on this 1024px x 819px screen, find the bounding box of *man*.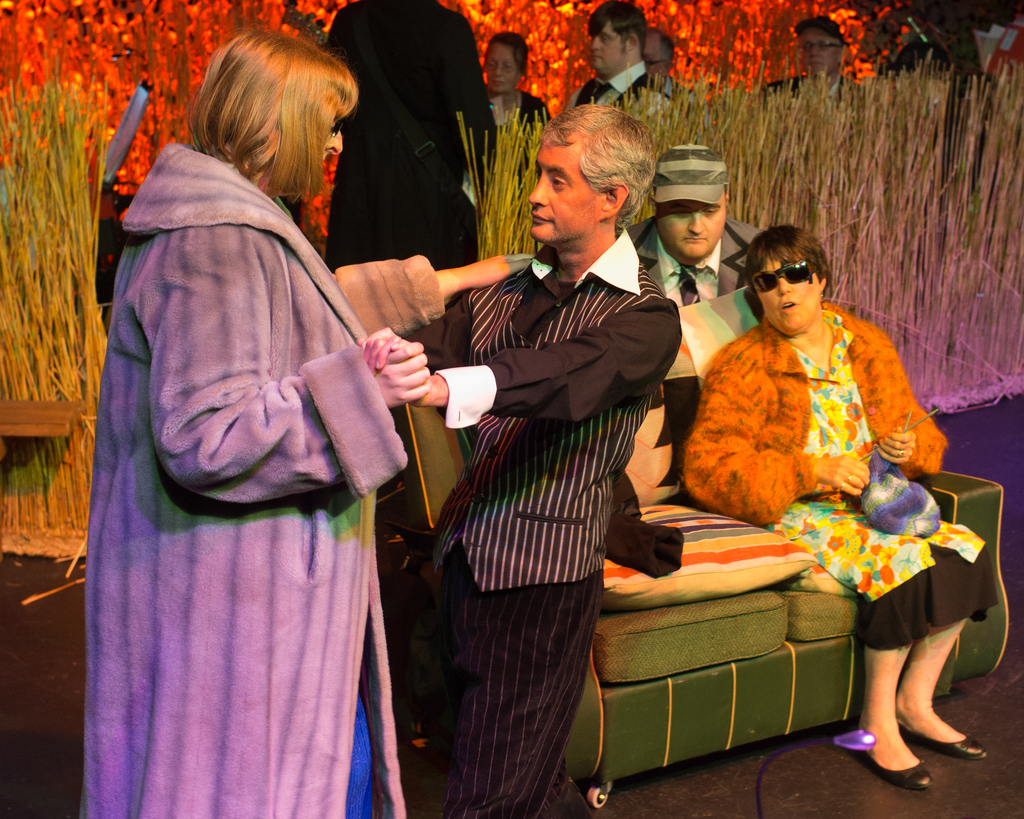
Bounding box: bbox(624, 149, 760, 307).
